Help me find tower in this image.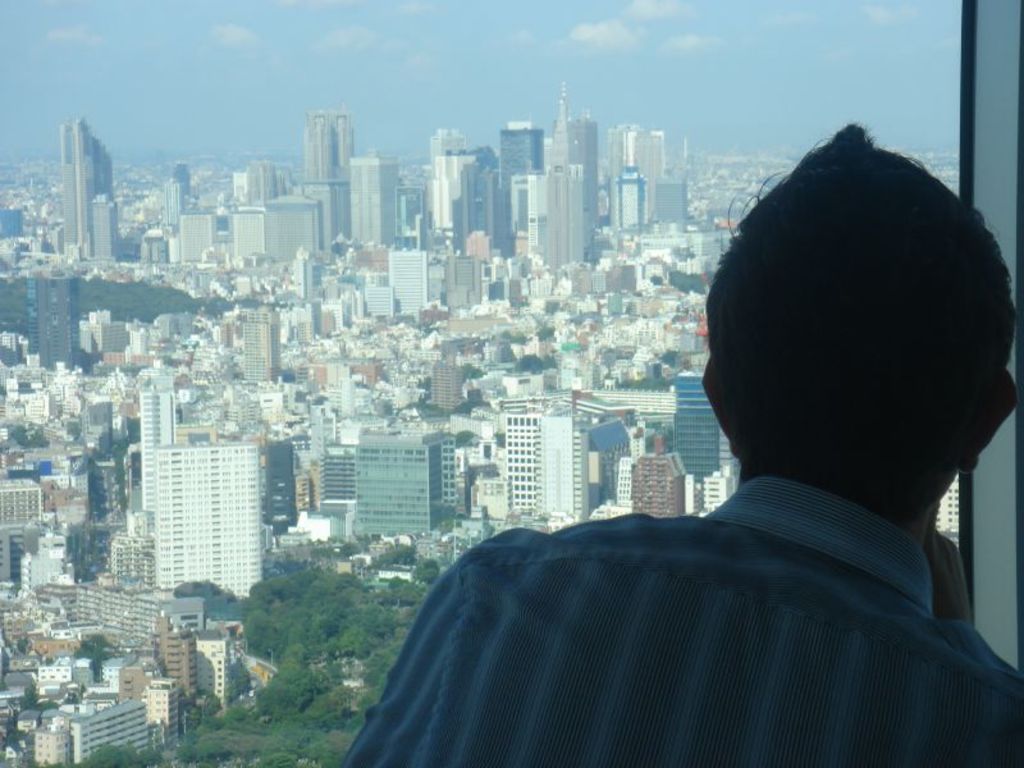
Found it: [x1=543, y1=74, x2=570, y2=275].
